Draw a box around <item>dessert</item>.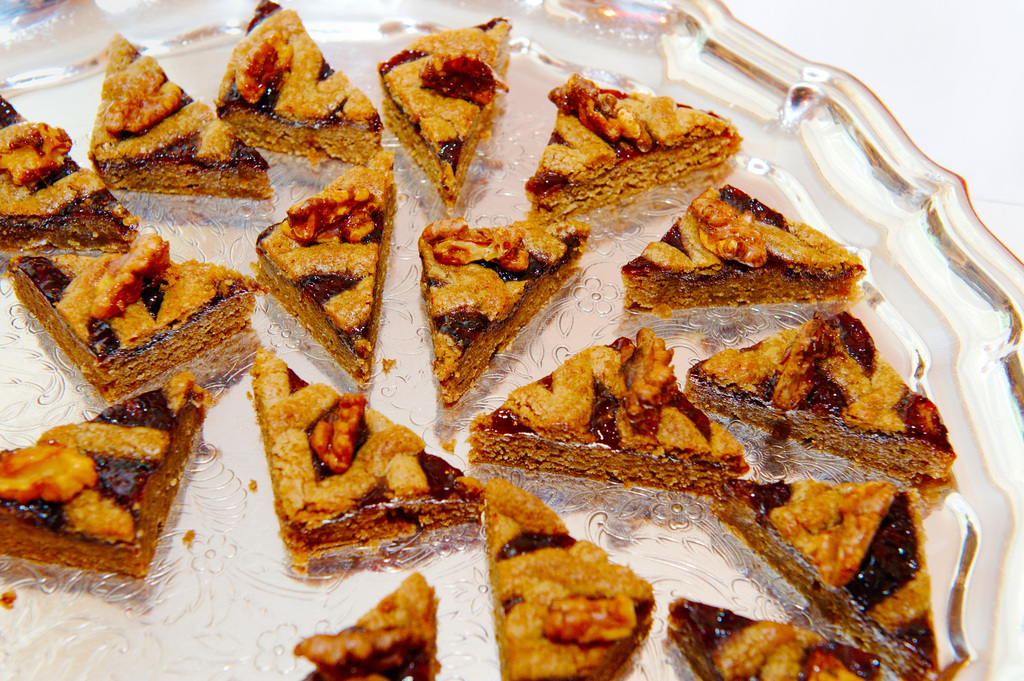
locate(614, 182, 862, 308).
